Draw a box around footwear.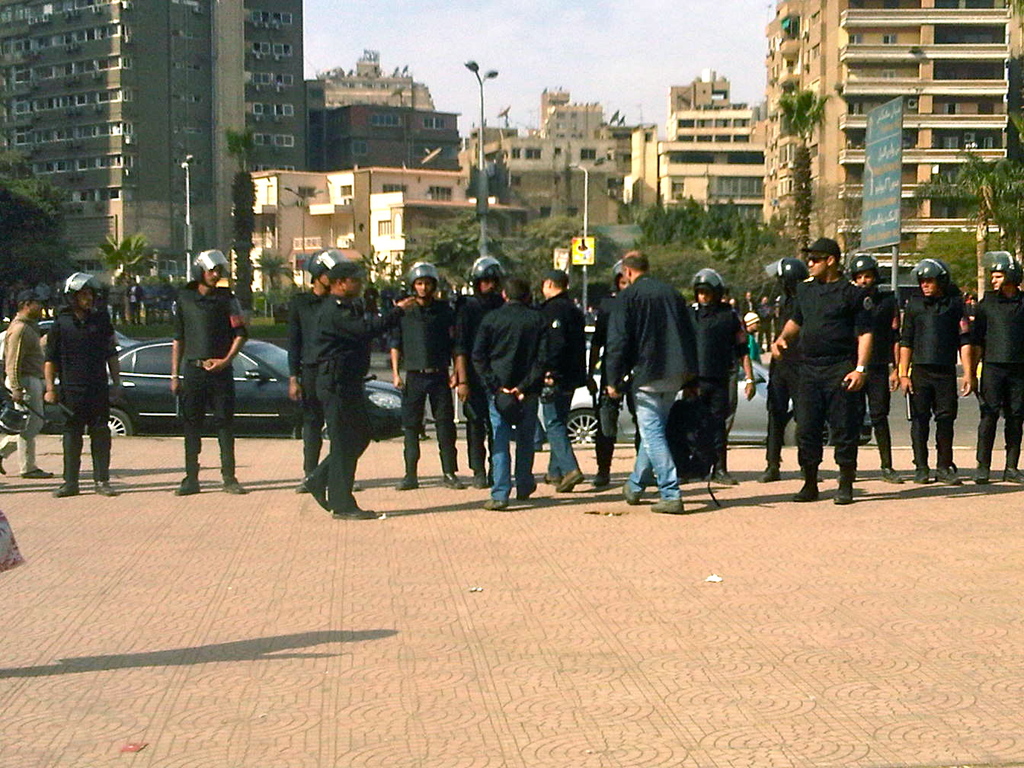
[617, 475, 644, 514].
